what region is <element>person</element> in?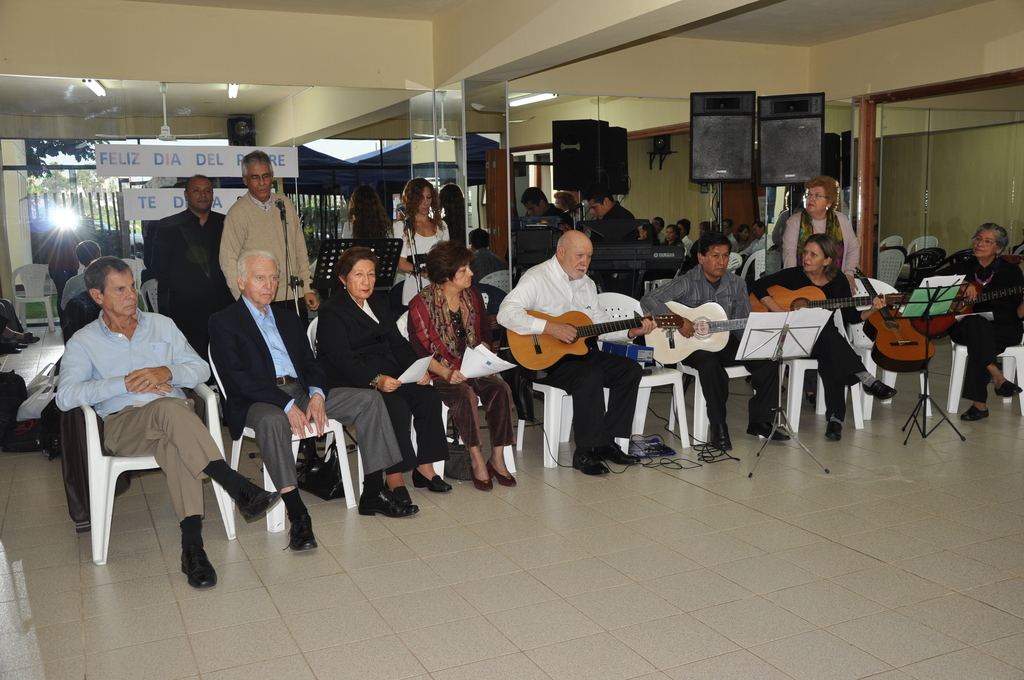
l=54, t=252, r=282, b=594.
